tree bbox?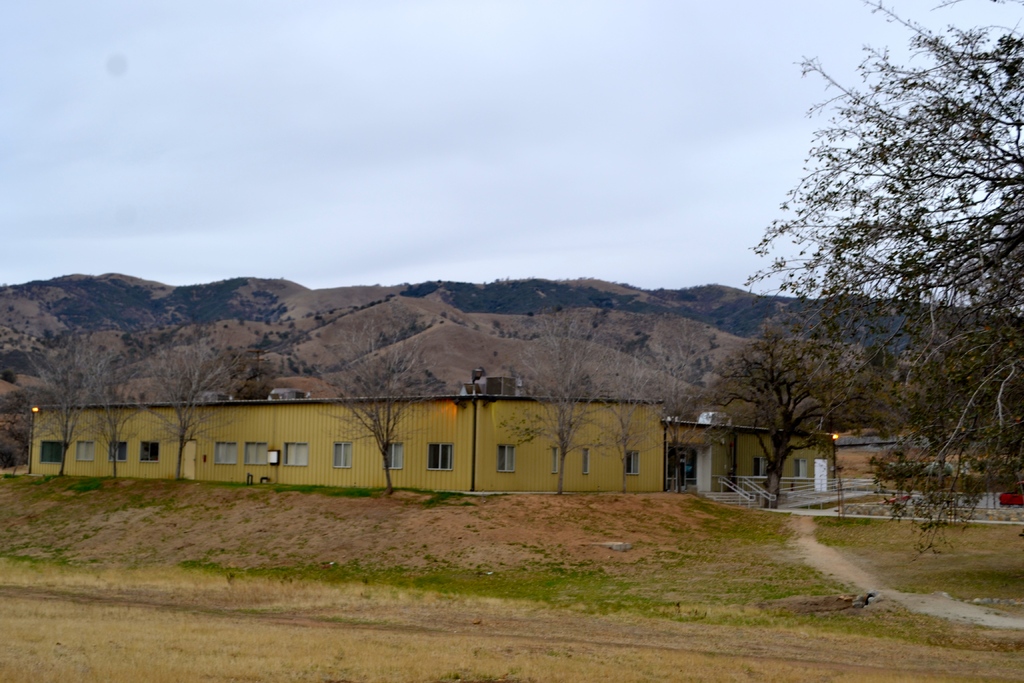
x1=92 y1=358 x2=115 y2=479
